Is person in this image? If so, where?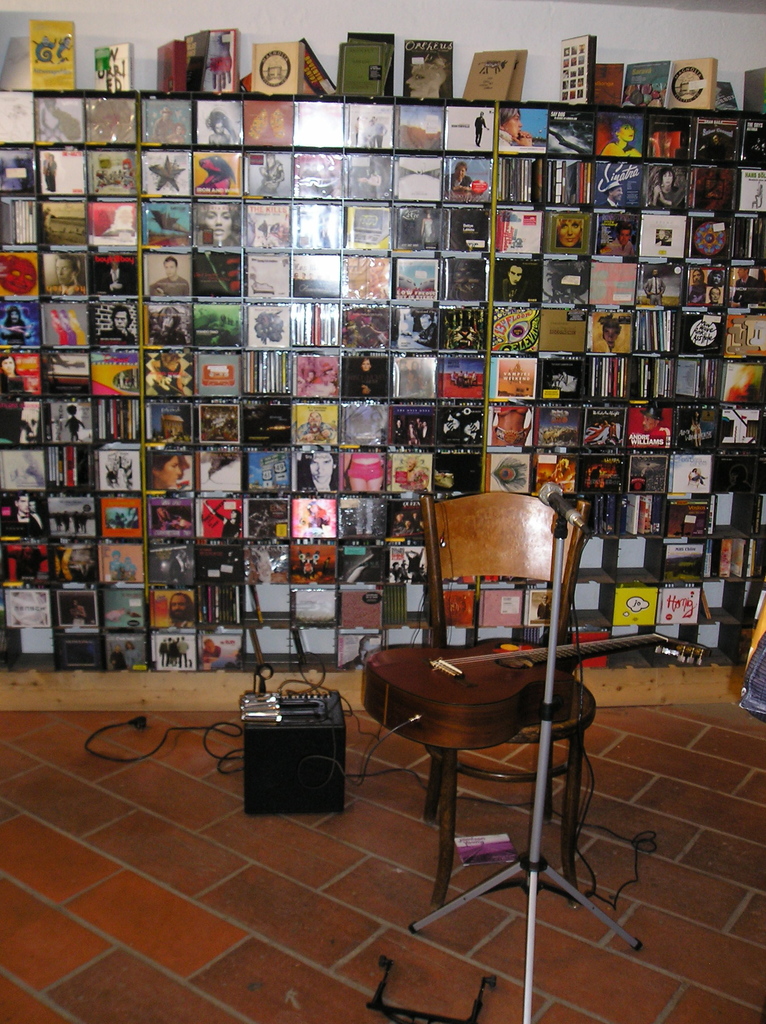
Yes, at bbox(145, 259, 189, 295).
